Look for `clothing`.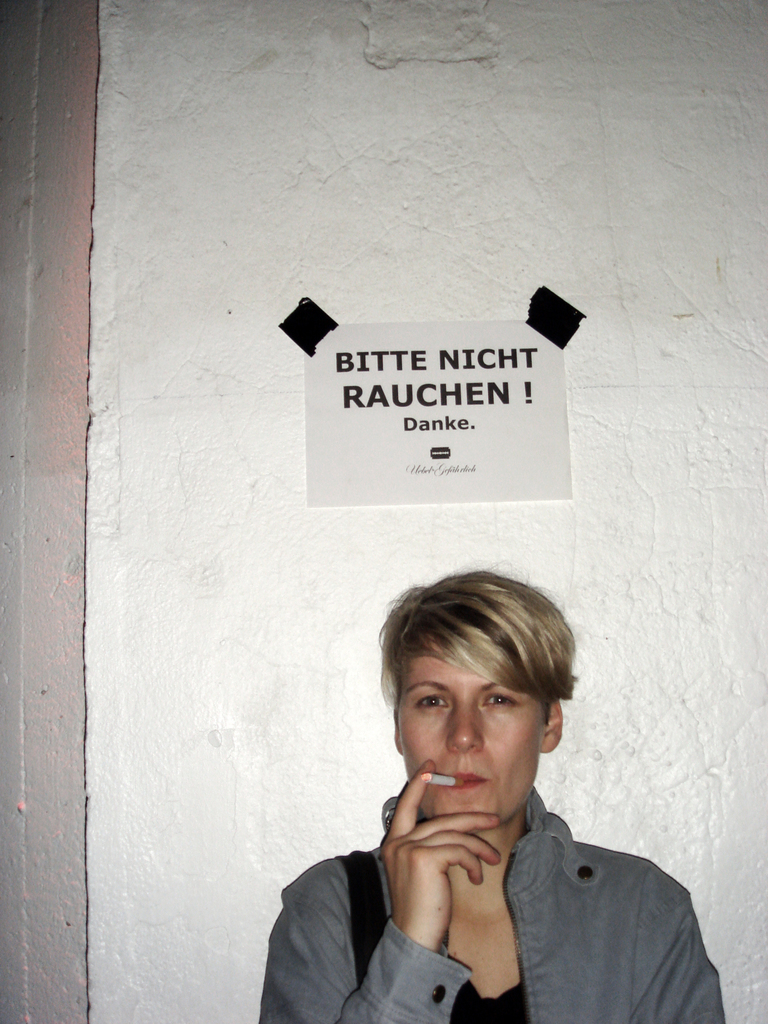
Found: {"left": 259, "top": 785, "right": 729, "bottom": 1023}.
